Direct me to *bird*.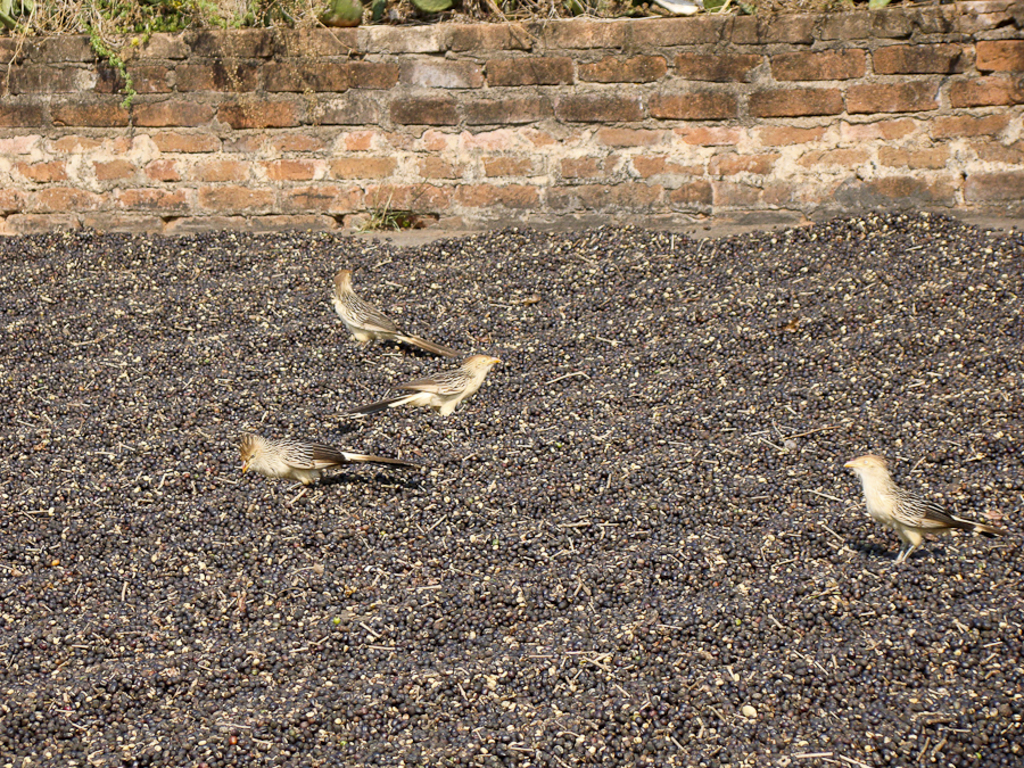
Direction: {"x1": 226, "y1": 426, "x2": 433, "y2": 501}.
